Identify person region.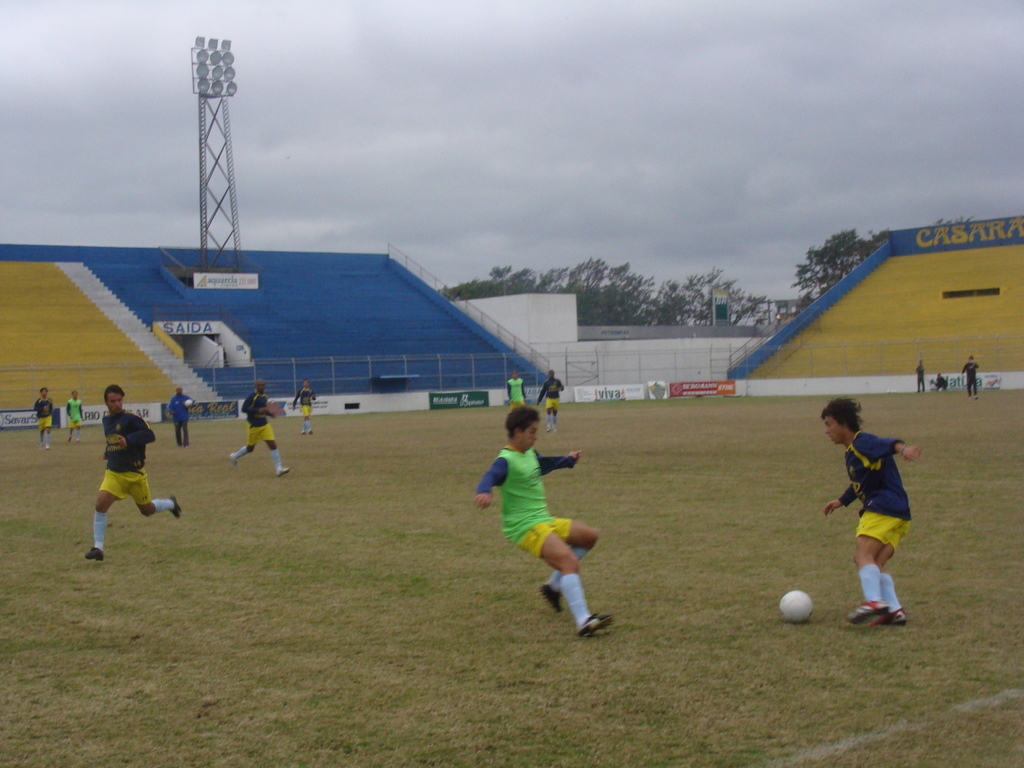
Region: 227,378,291,475.
